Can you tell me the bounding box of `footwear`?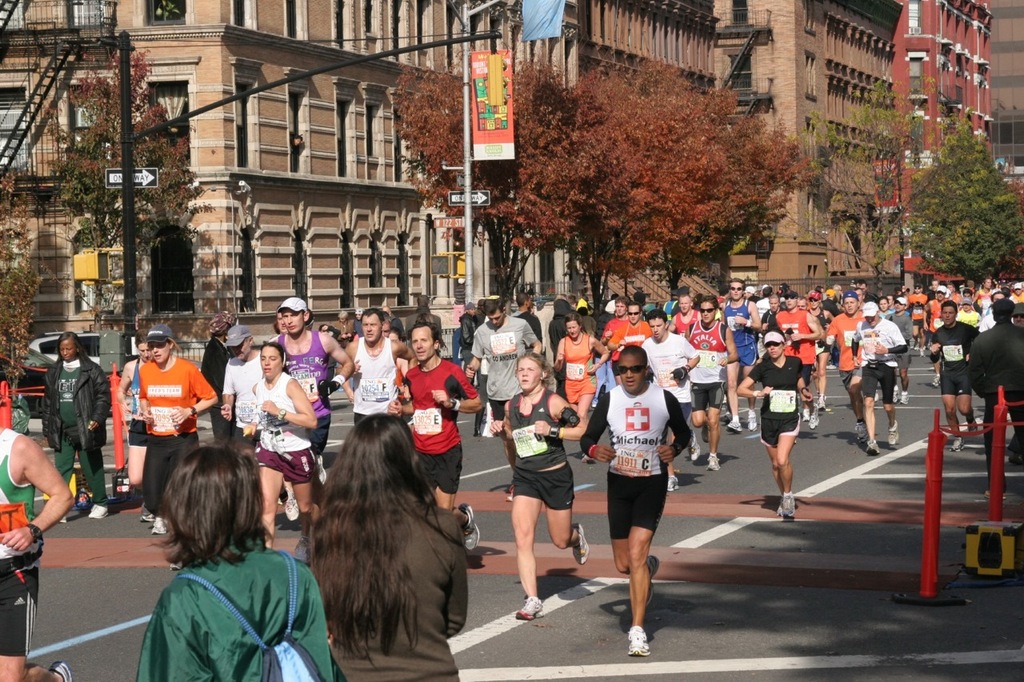
region(772, 508, 798, 528).
